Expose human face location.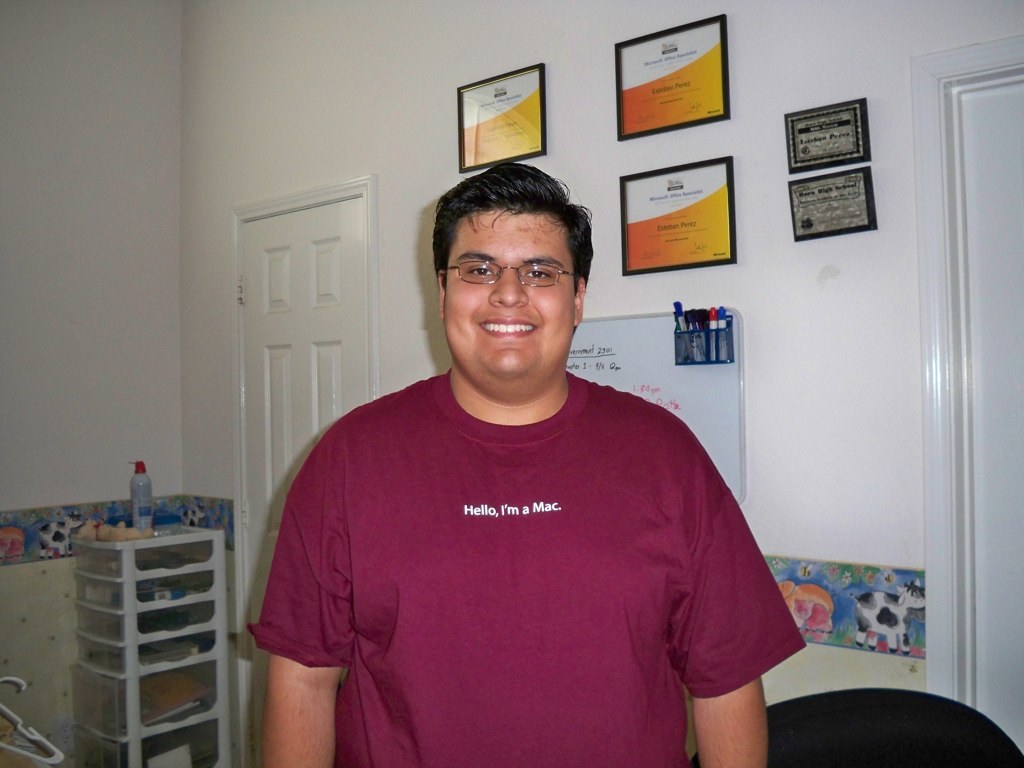
Exposed at x1=445, y1=211, x2=573, y2=381.
